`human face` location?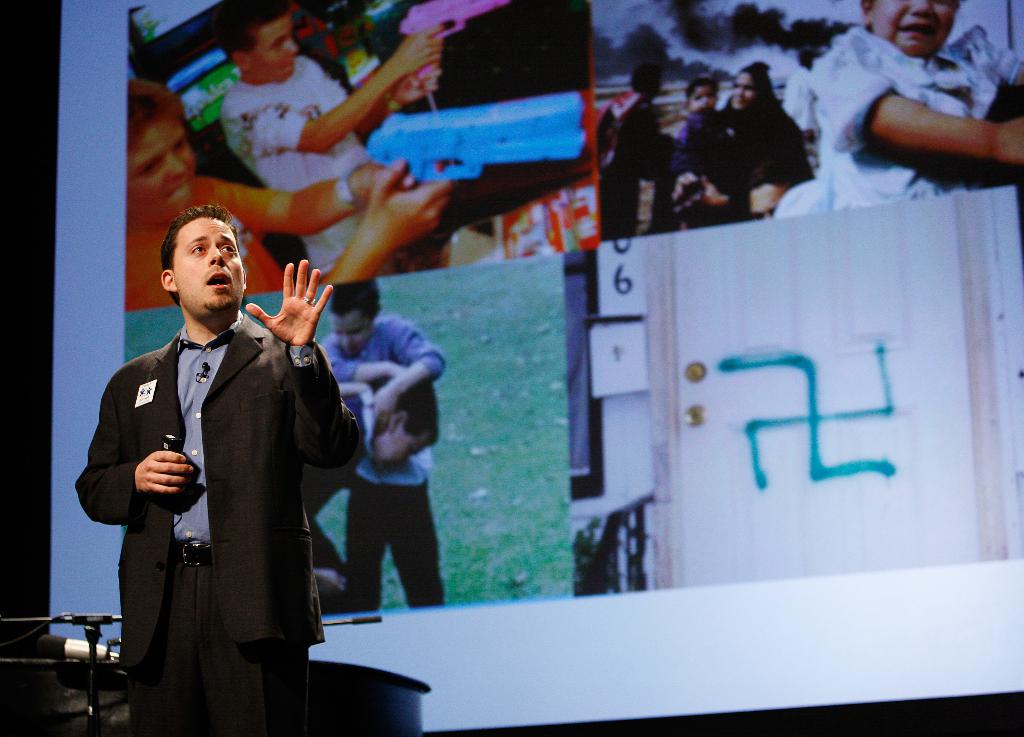
124:123:196:226
